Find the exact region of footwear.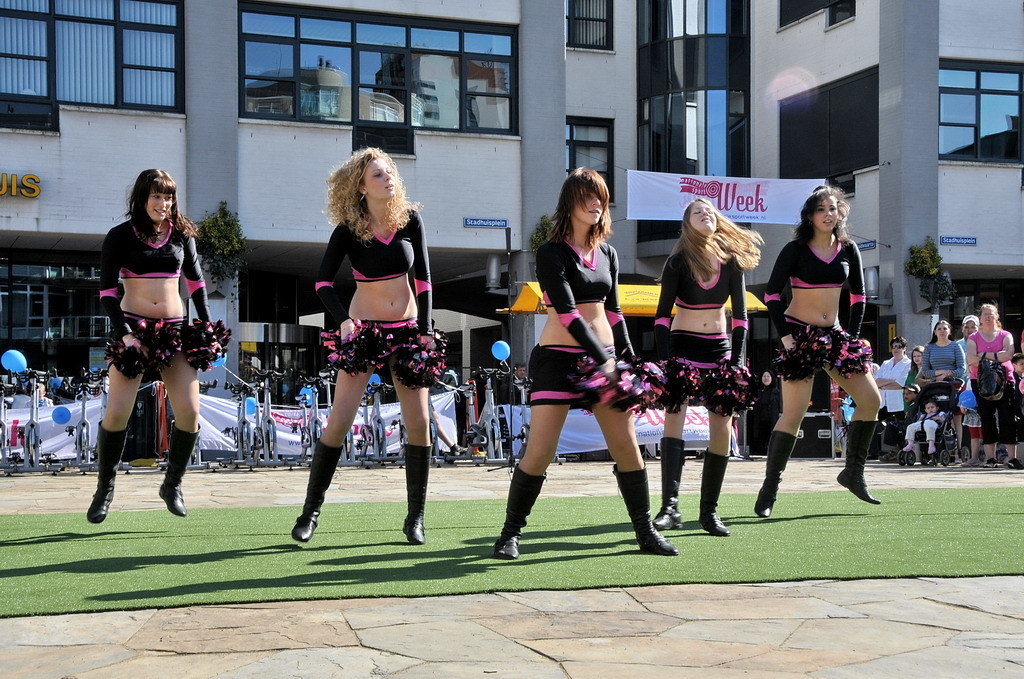
Exact region: bbox=(963, 457, 980, 468).
